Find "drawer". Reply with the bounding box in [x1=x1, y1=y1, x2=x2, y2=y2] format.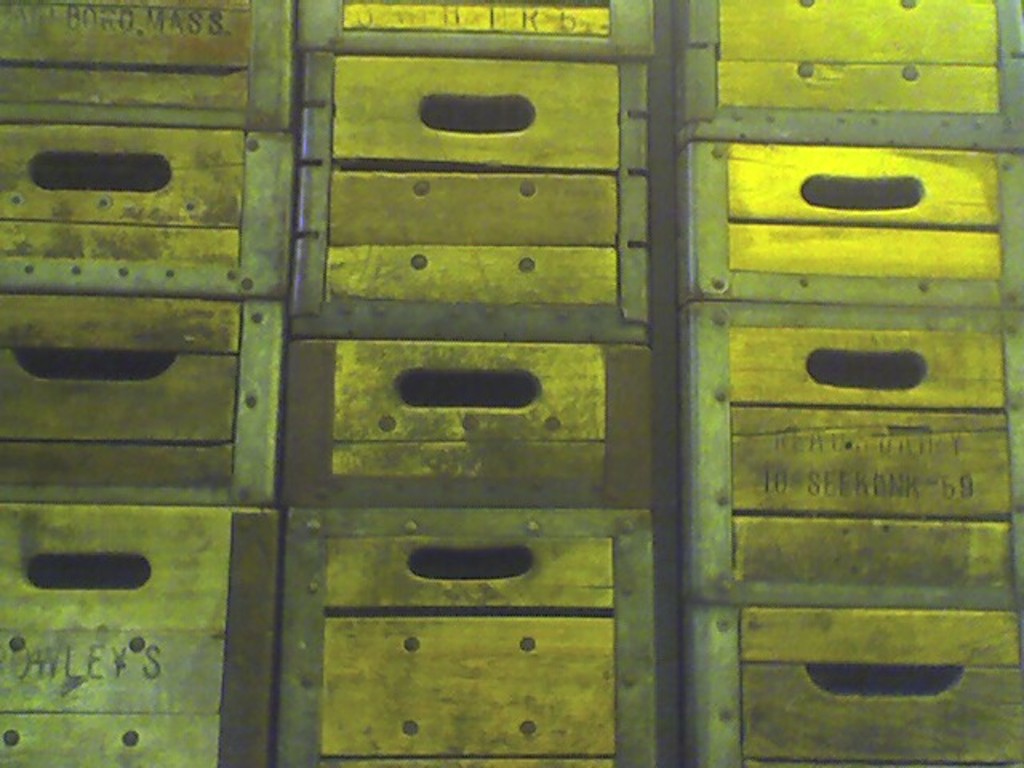
[x1=685, y1=0, x2=1022, y2=147].
